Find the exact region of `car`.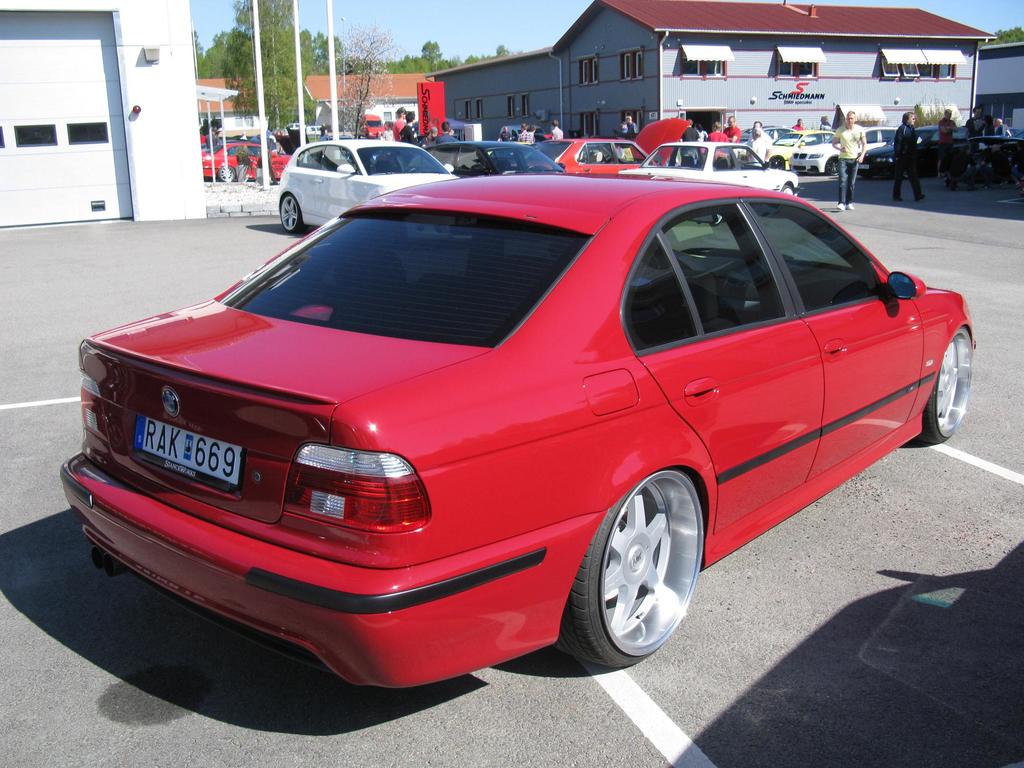
Exact region: BBox(801, 135, 837, 179).
